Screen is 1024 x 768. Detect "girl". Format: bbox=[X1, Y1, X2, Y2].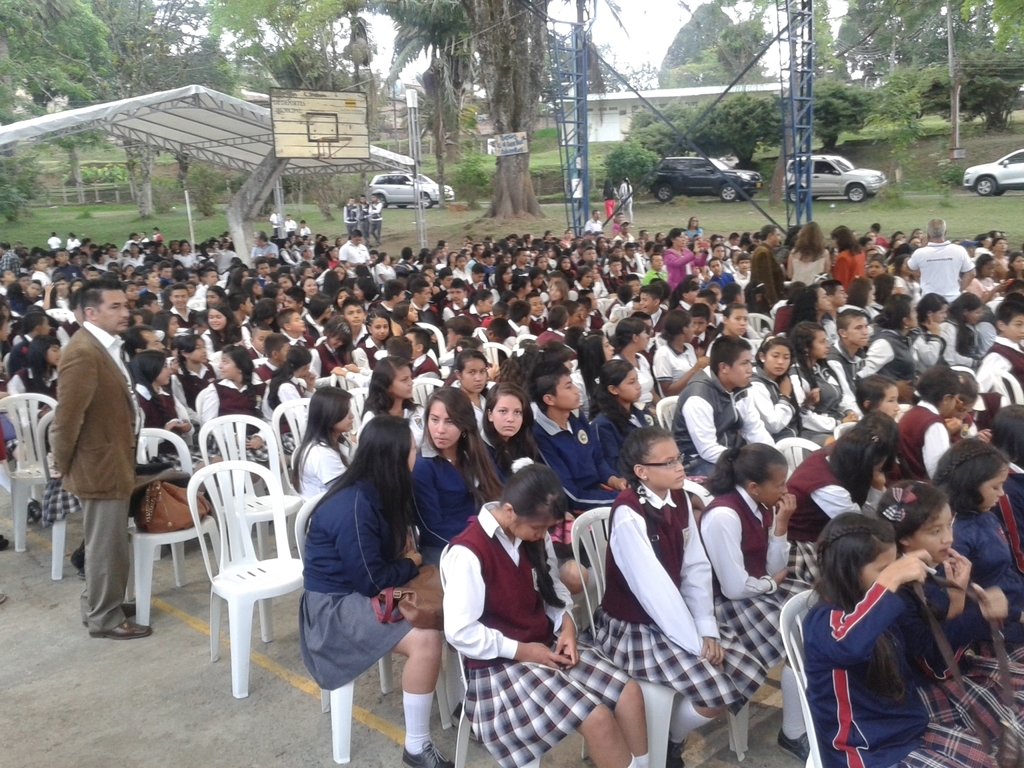
bbox=[571, 336, 619, 418].
